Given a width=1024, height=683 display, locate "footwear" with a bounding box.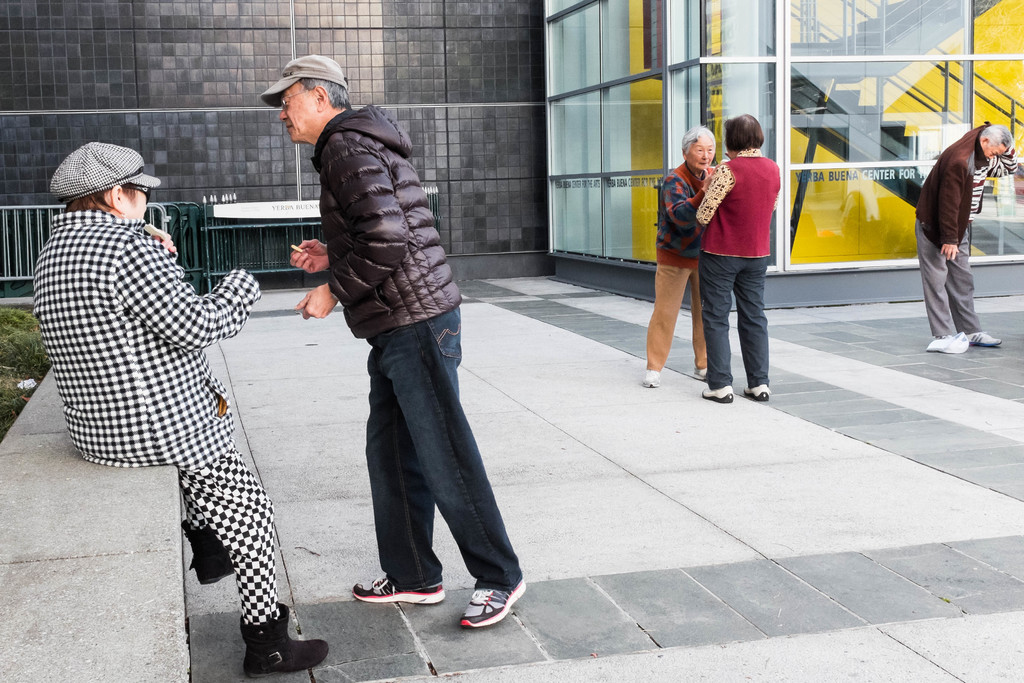
Located: x1=351 y1=567 x2=444 y2=607.
